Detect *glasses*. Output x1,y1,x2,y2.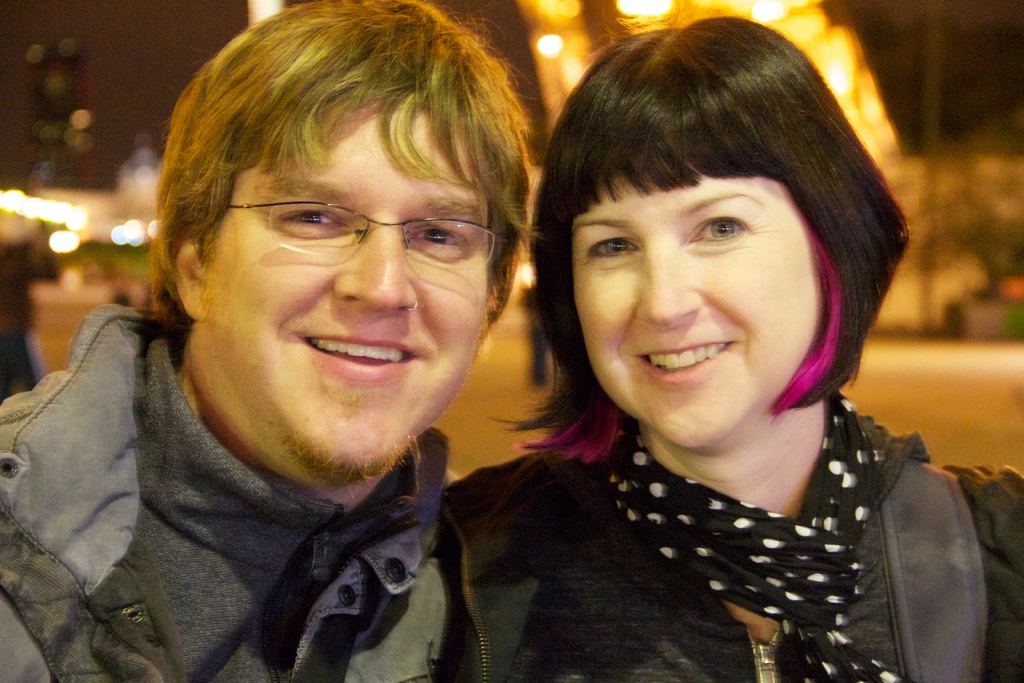
224,193,509,271.
